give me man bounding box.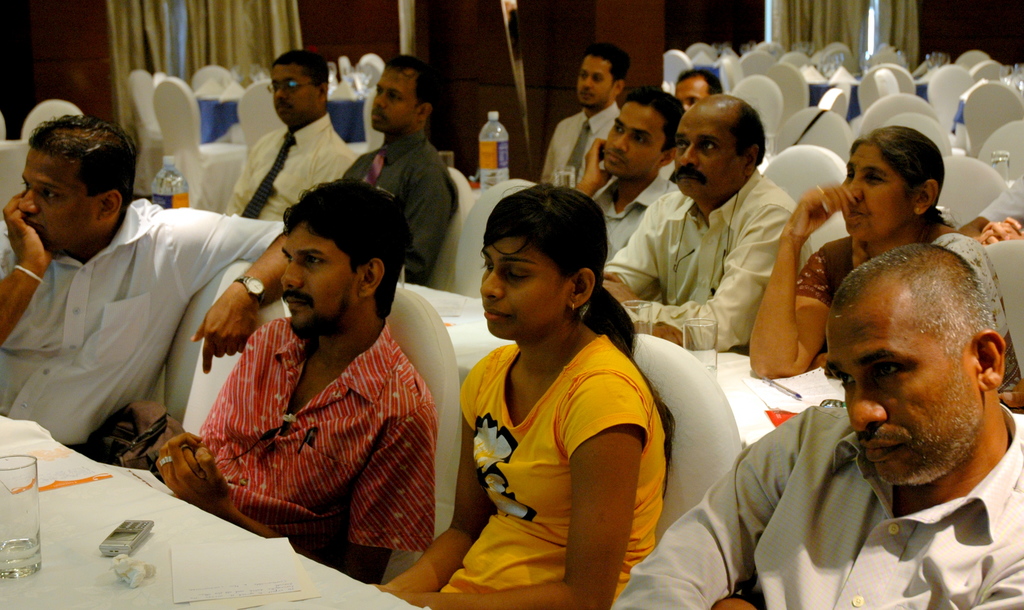
x1=335 y1=55 x2=461 y2=286.
